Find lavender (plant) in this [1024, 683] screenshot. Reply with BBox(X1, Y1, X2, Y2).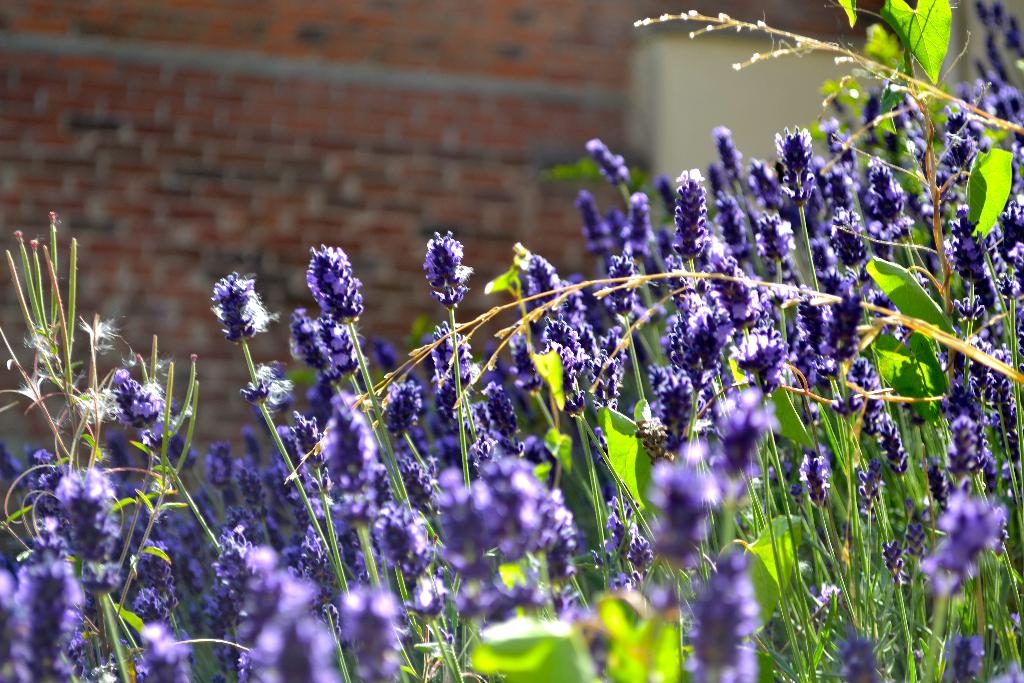
BBox(881, 541, 927, 682).
